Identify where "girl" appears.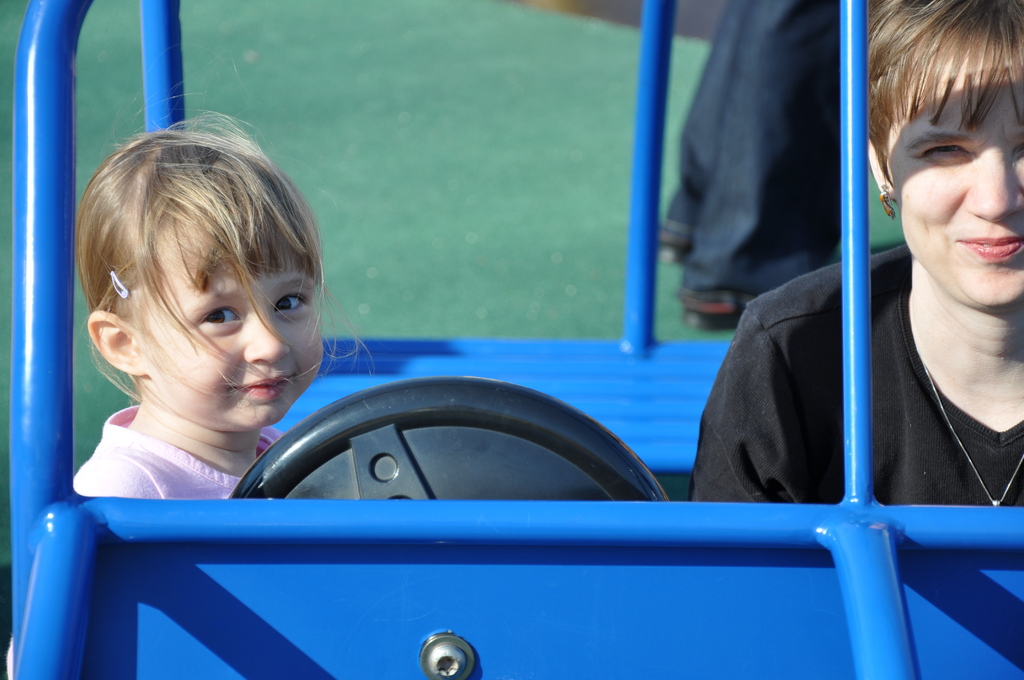
Appears at <region>1, 57, 378, 679</region>.
